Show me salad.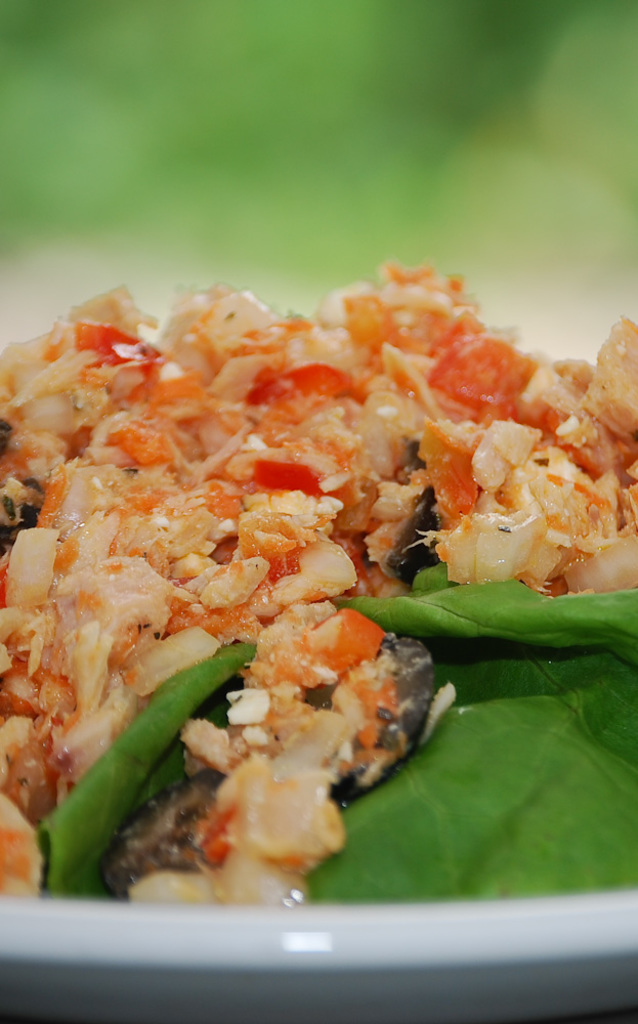
salad is here: region(0, 226, 629, 940).
